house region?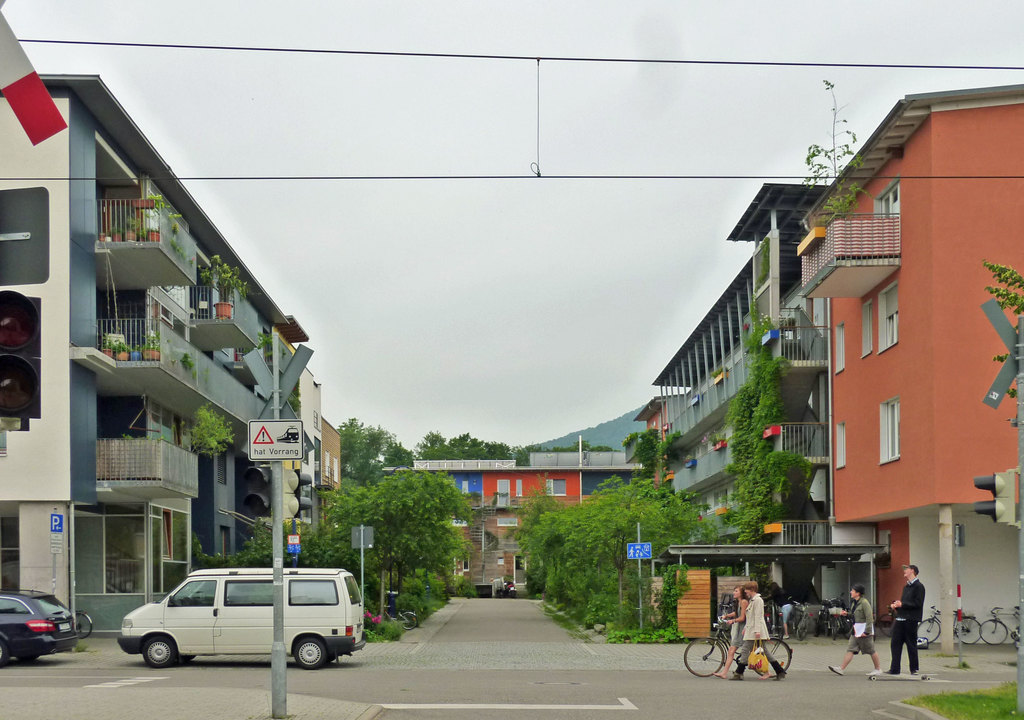
region(396, 451, 653, 596)
